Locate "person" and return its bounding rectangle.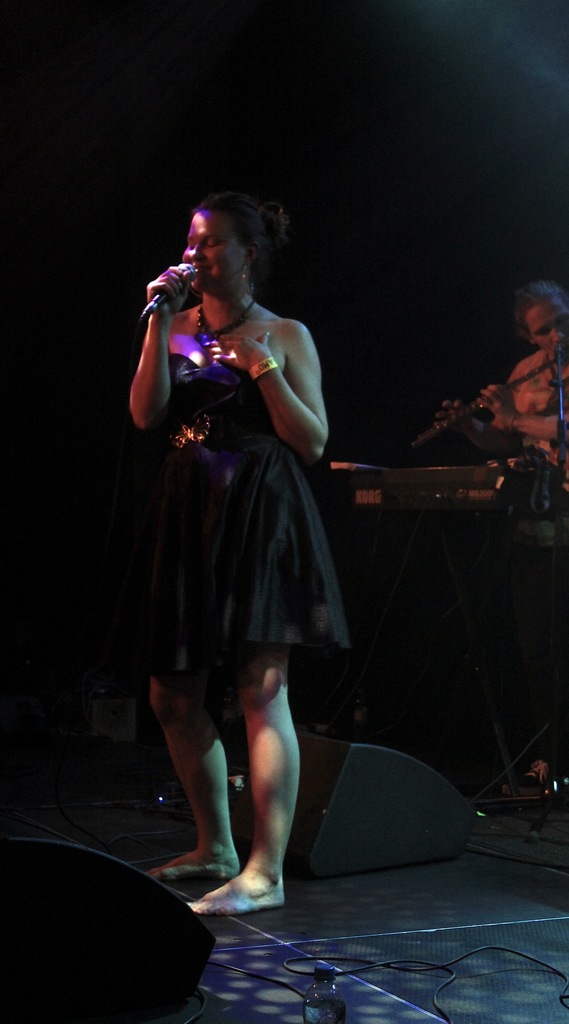
bbox=[117, 166, 362, 928].
